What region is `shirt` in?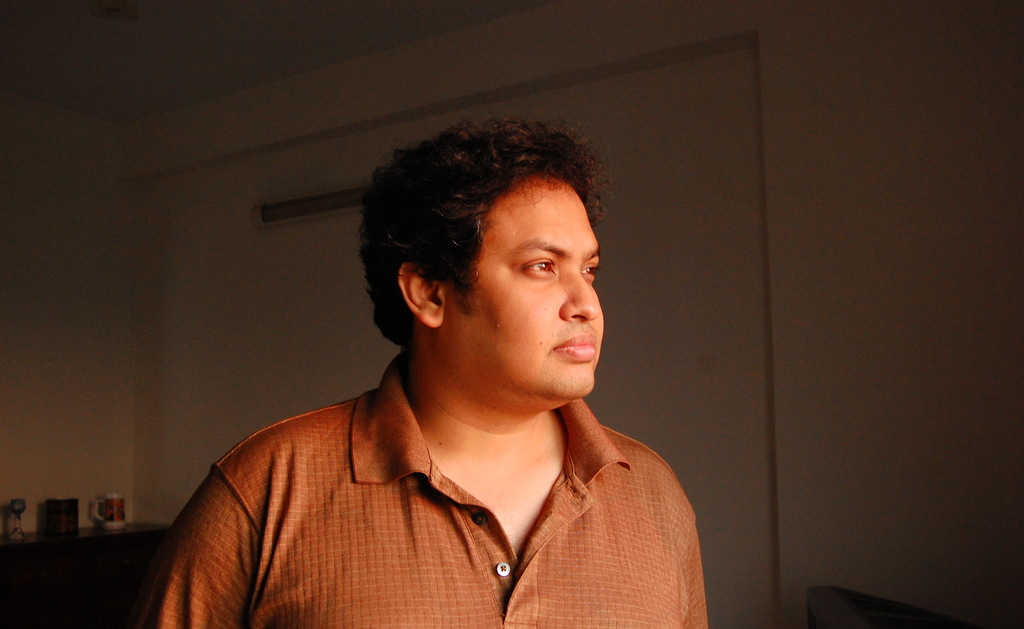
[127, 339, 740, 628].
